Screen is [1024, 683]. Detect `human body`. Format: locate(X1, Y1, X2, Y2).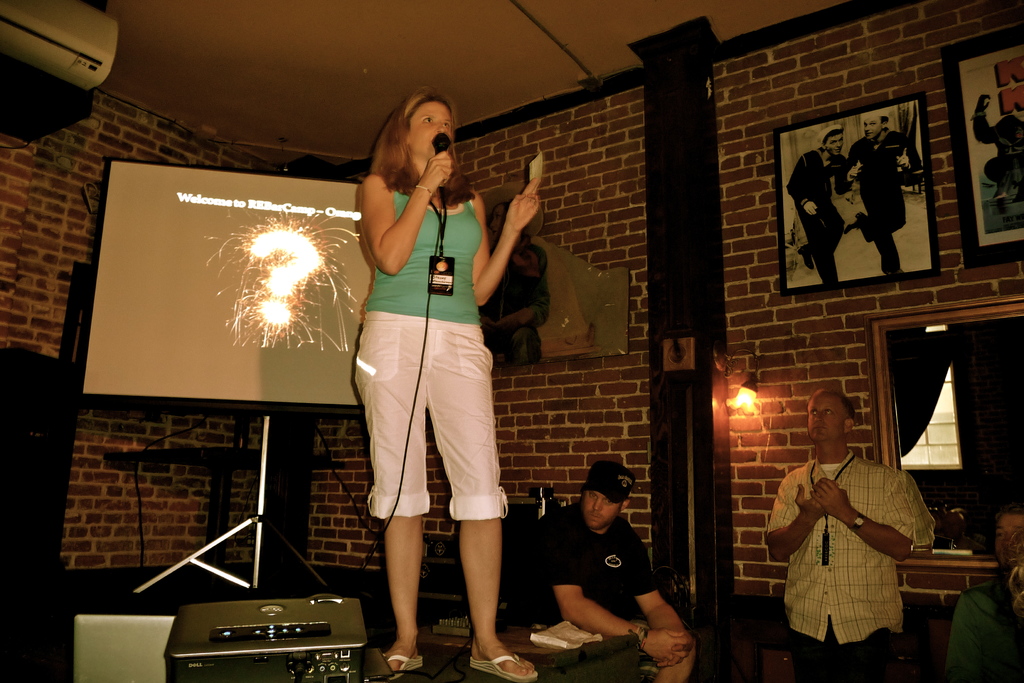
locate(782, 119, 860, 292).
